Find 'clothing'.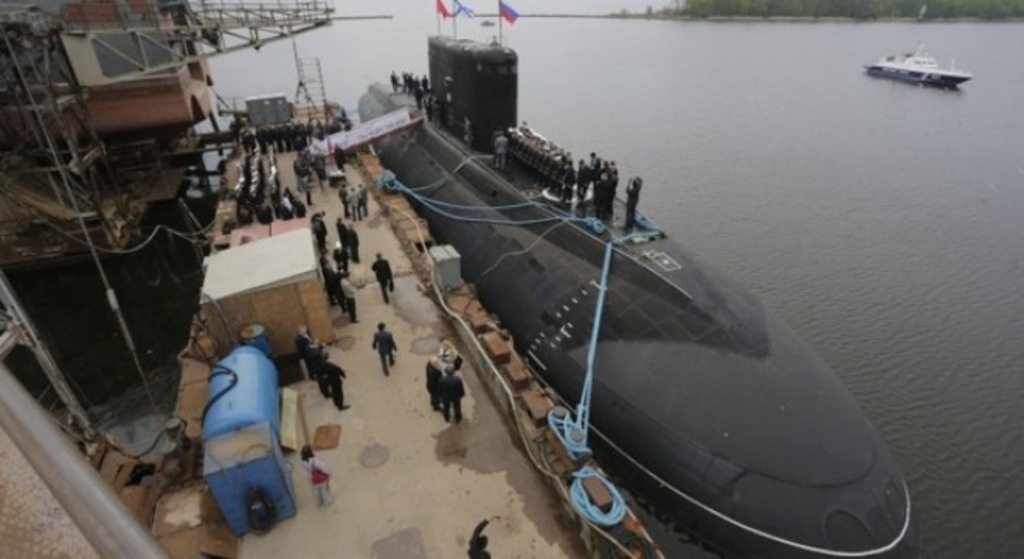
box(321, 359, 344, 410).
